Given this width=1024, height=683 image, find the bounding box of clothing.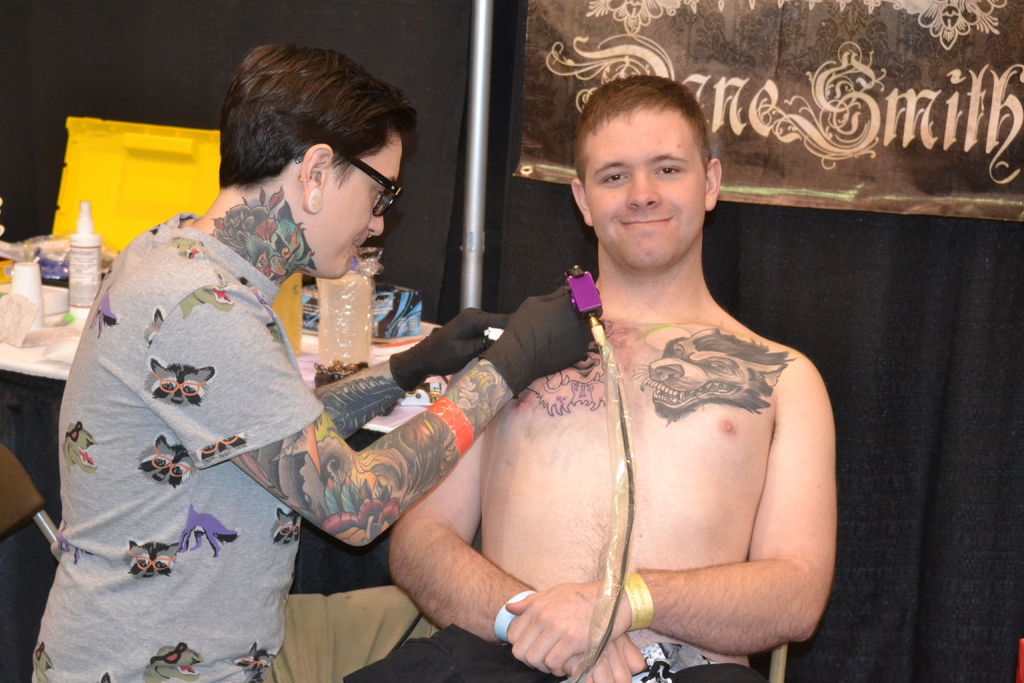
rect(31, 167, 376, 655).
